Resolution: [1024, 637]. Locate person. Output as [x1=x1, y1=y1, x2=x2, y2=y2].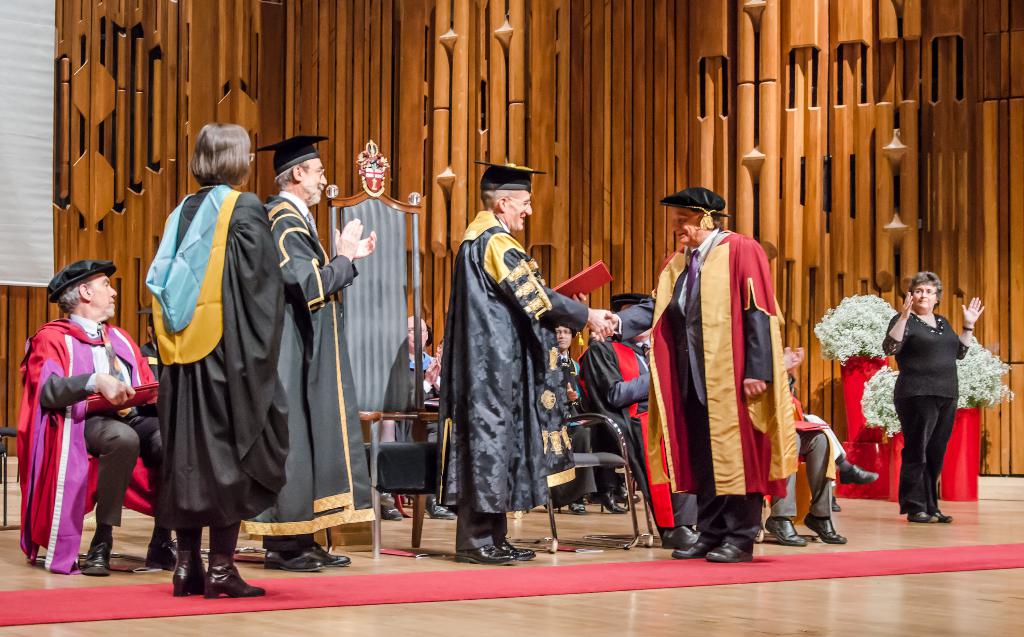
[x1=405, y1=317, x2=456, y2=519].
